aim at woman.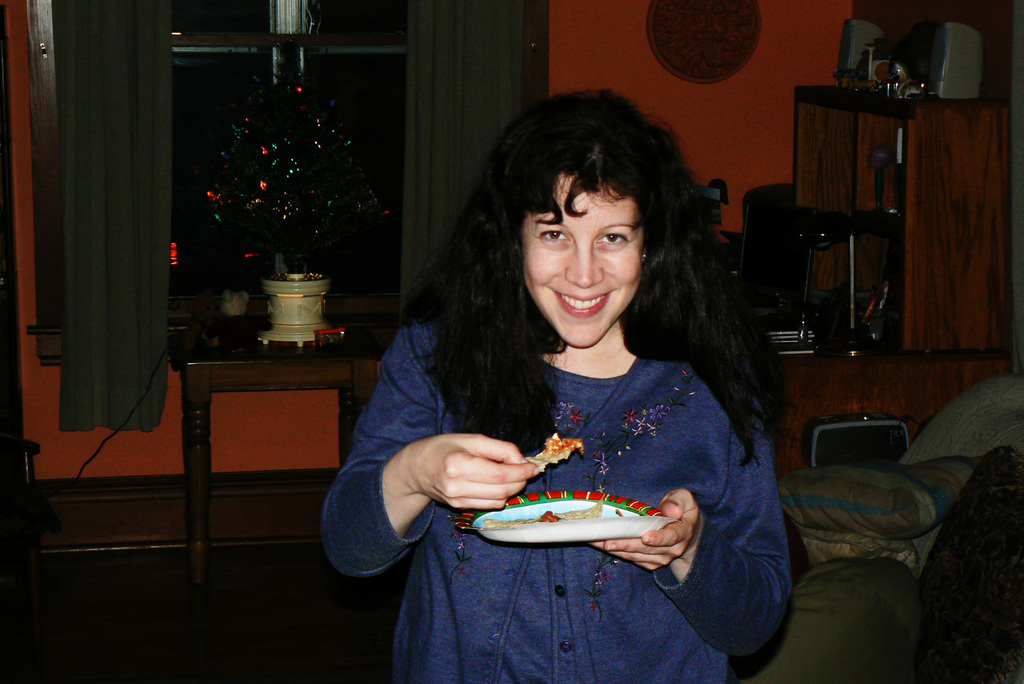
Aimed at l=321, t=100, r=832, b=665.
